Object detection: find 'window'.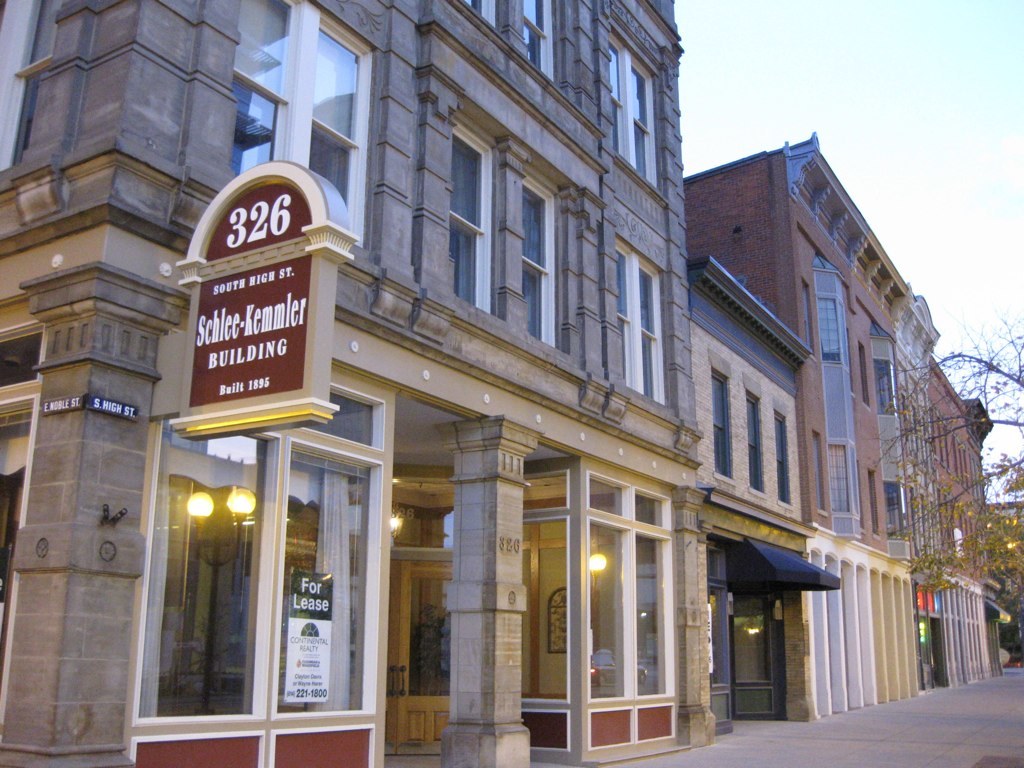
box(871, 352, 896, 415).
